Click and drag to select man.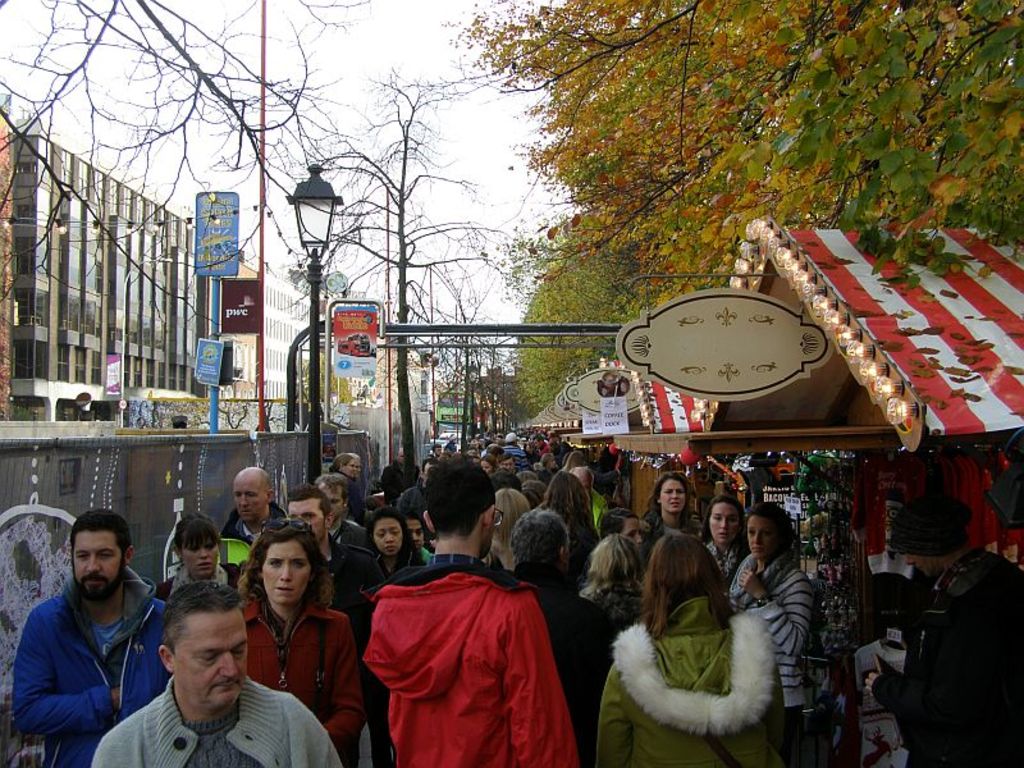
Selection: box(95, 580, 342, 767).
